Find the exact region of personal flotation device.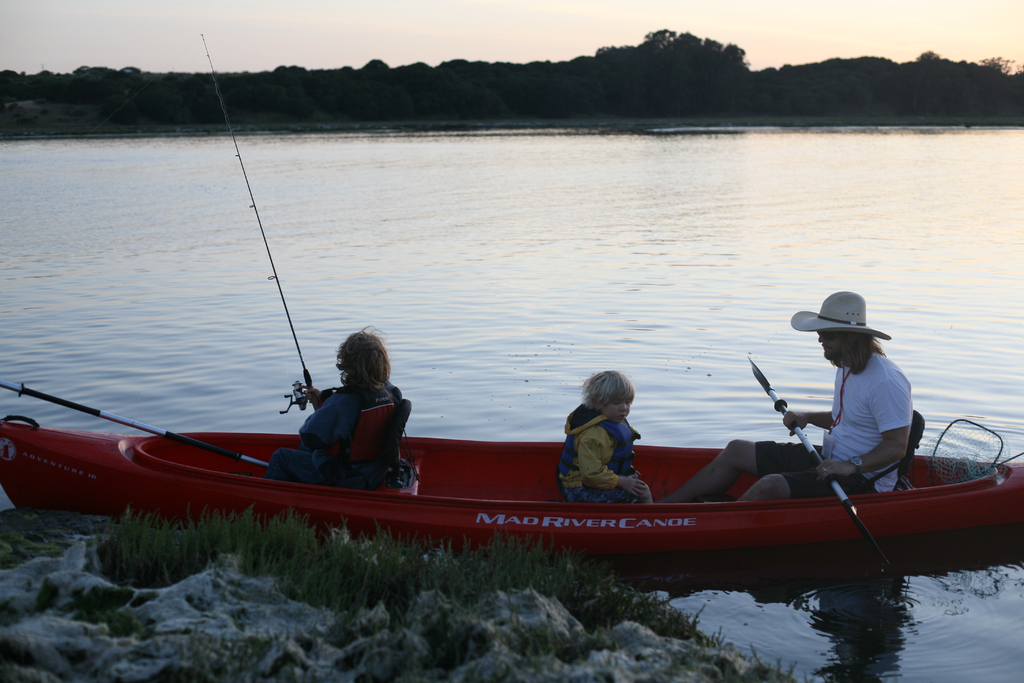
Exact region: rect(553, 407, 642, 500).
